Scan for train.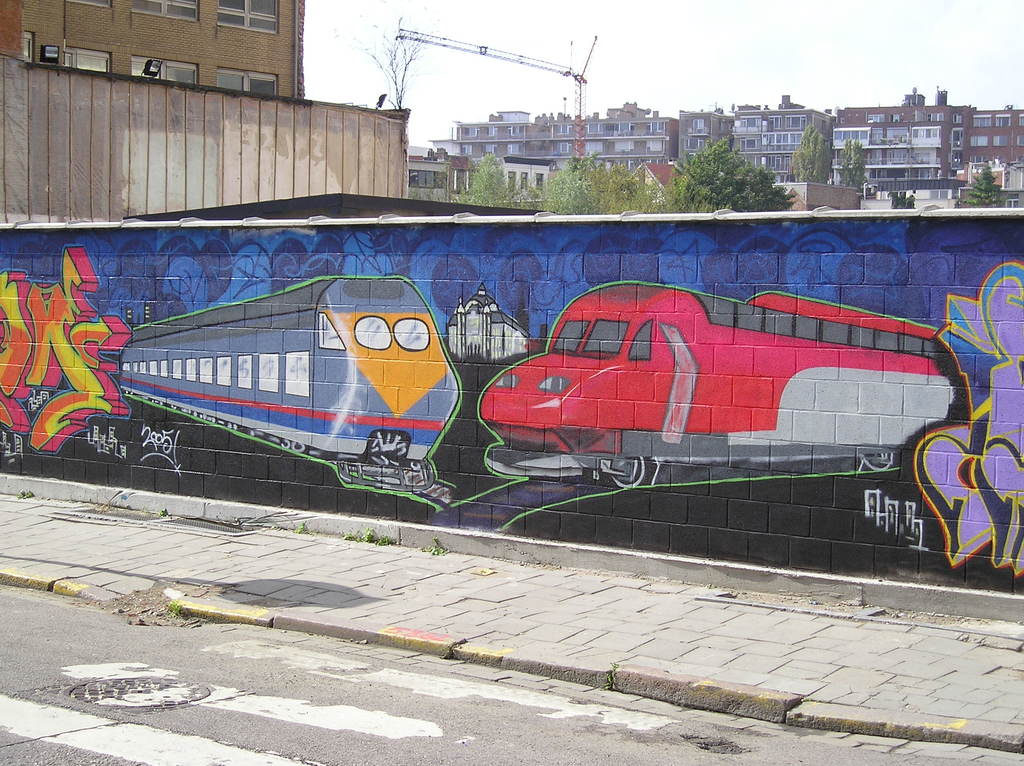
Scan result: locate(117, 277, 463, 488).
